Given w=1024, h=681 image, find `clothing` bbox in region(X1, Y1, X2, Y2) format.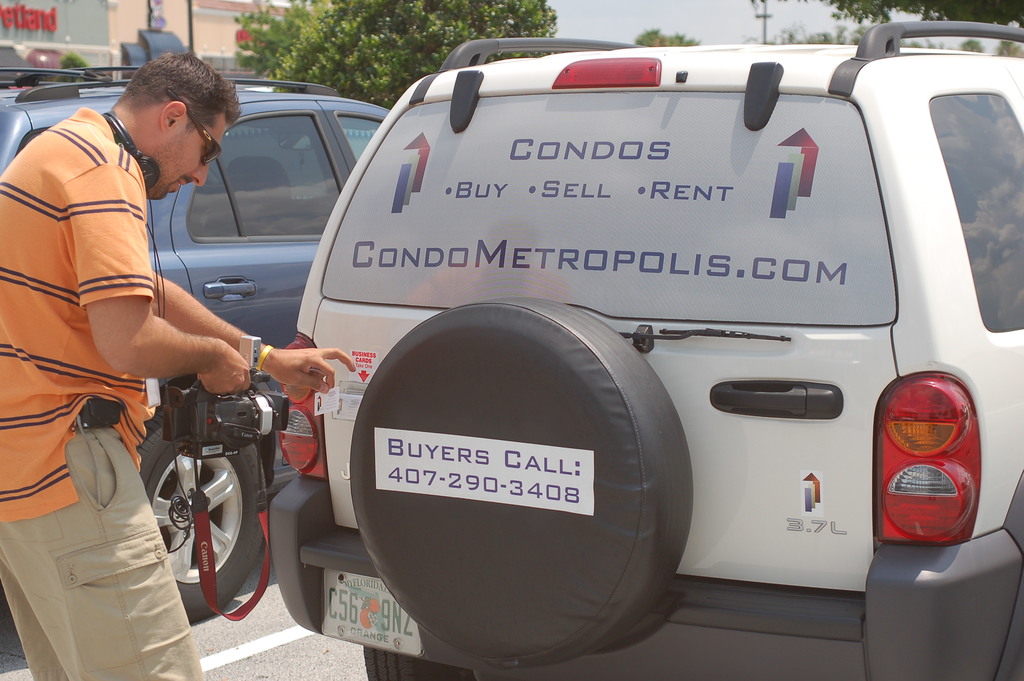
region(0, 102, 214, 680).
